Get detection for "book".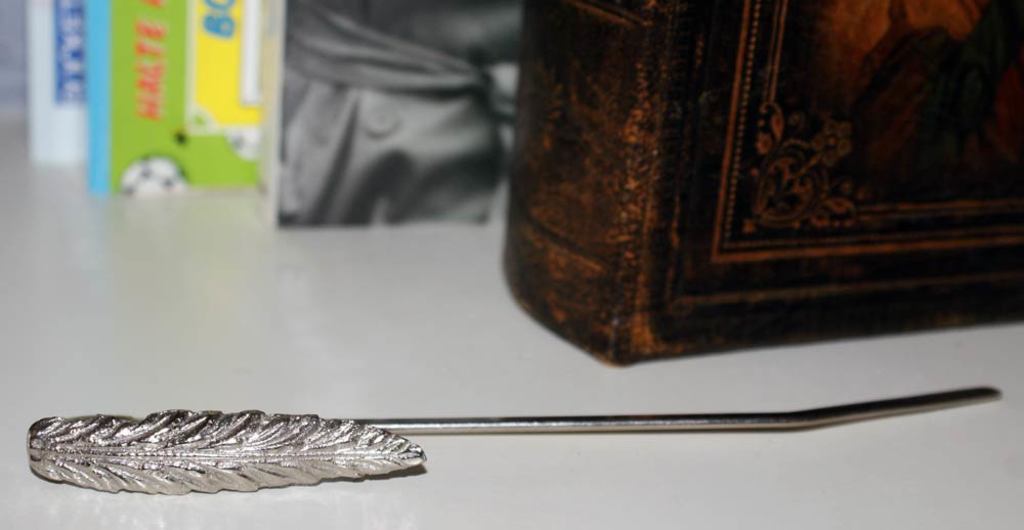
Detection: 419 0 1022 381.
